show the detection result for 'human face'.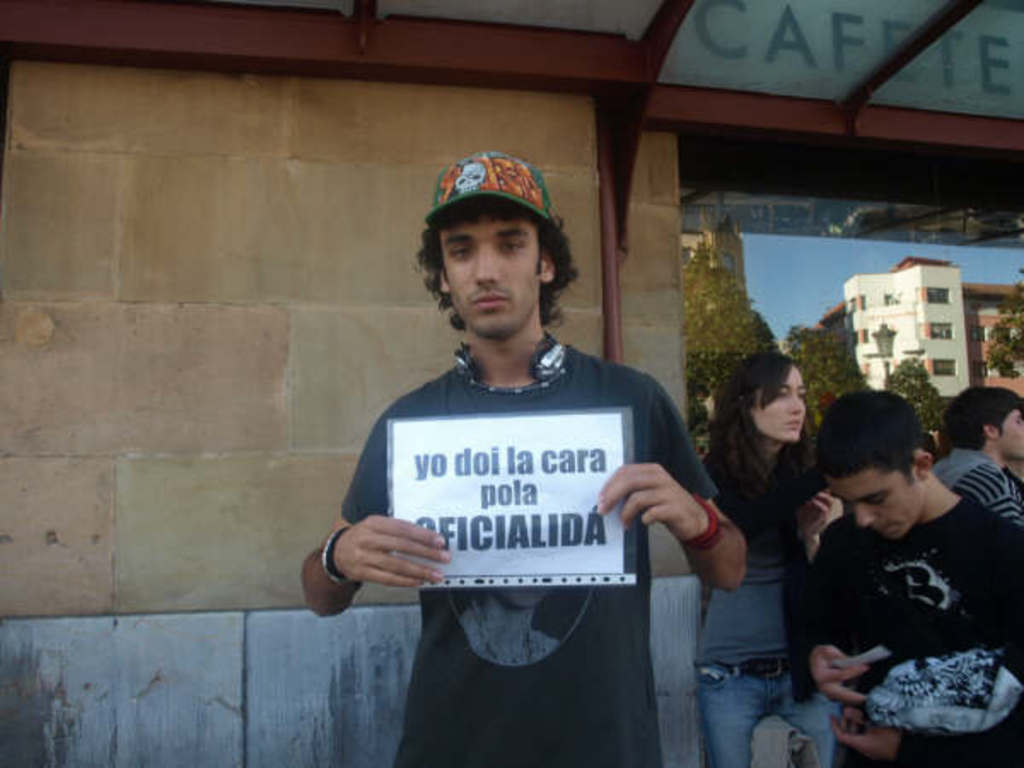
[748,364,806,440].
